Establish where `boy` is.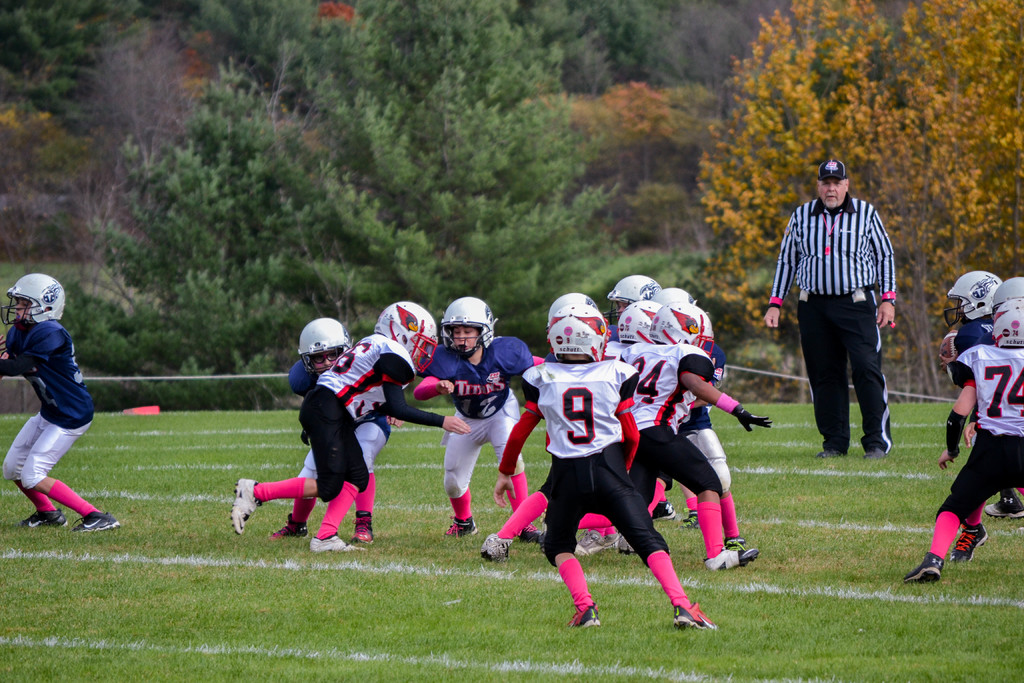
Established at bbox(410, 292, 562, 547).
